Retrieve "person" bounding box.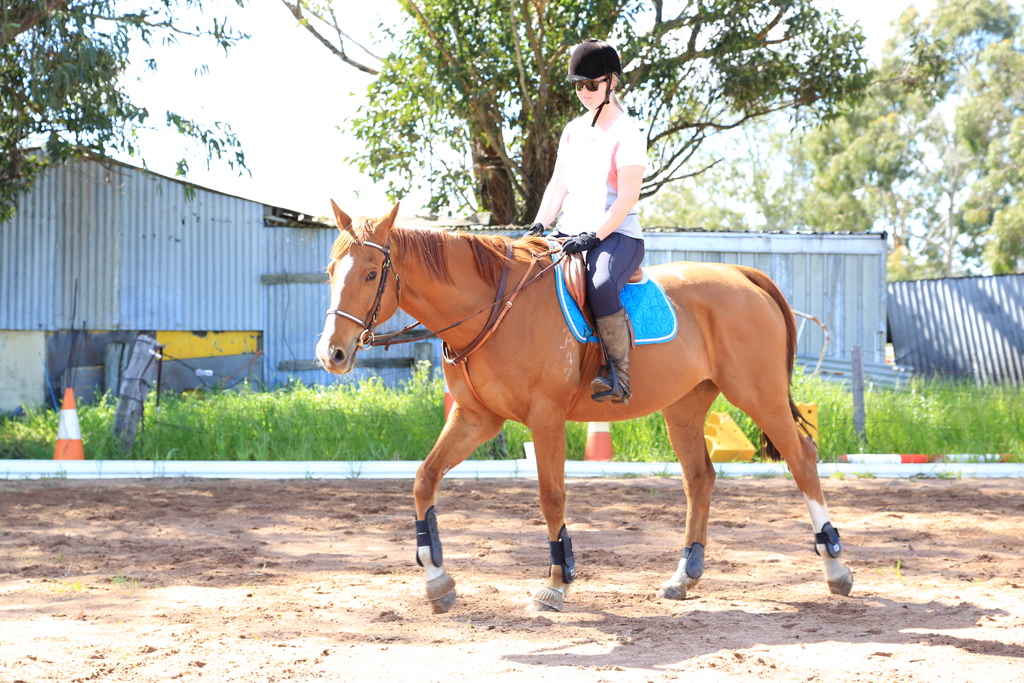
Bounding box: Rect(521, 37, 642, 399).
